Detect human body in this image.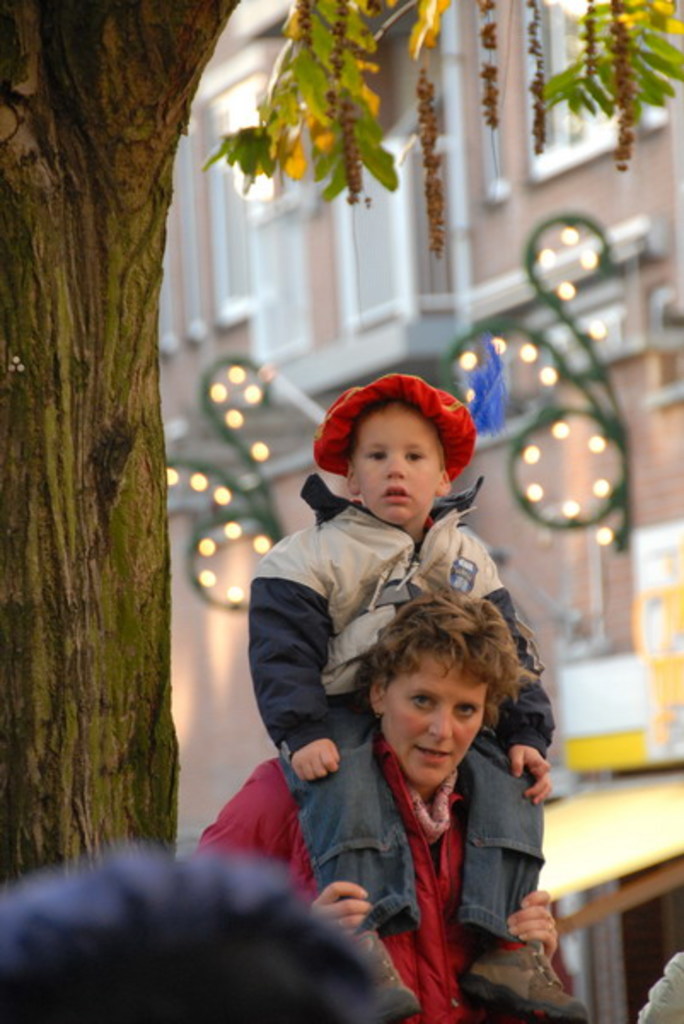
Detection: [193,591,556,1021].
